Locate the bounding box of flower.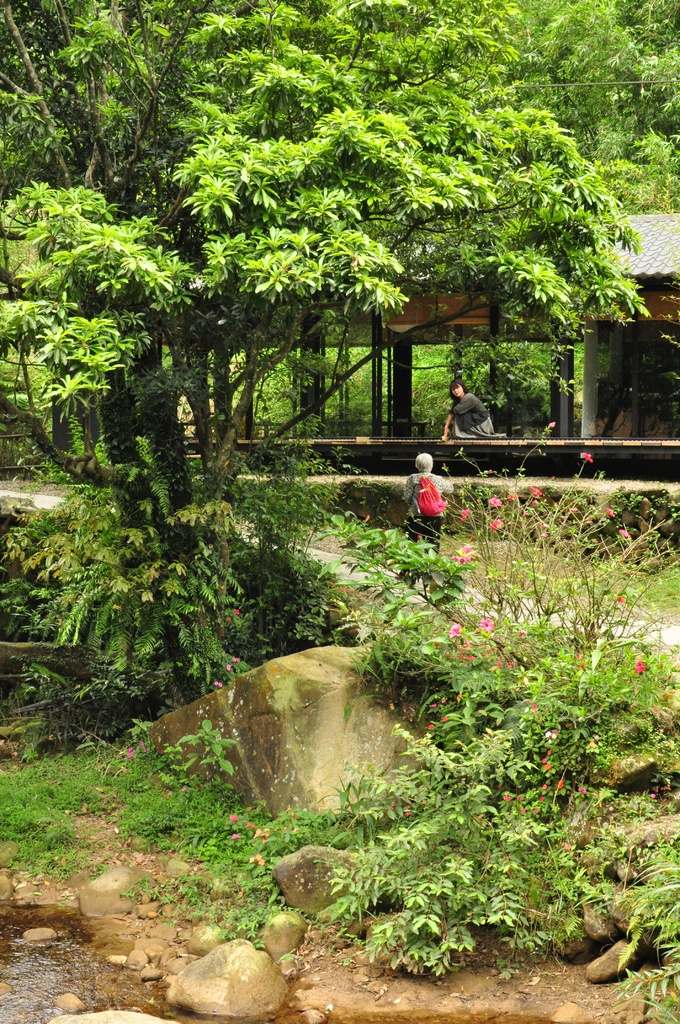
Bounding box: select_region(618, 597, 625, 602).
